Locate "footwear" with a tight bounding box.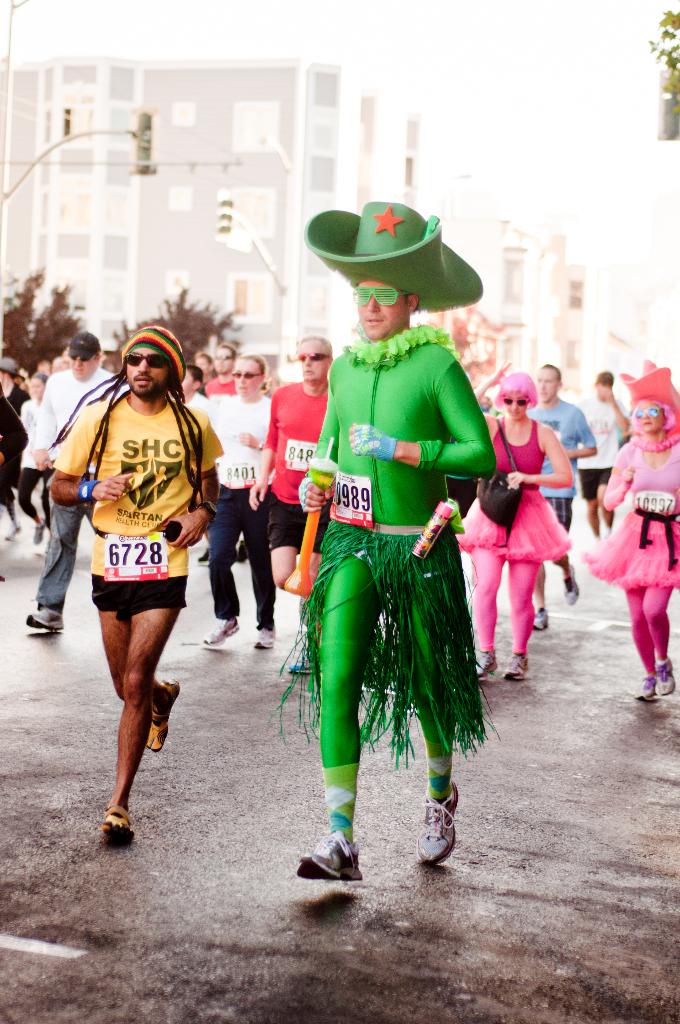
bbox=(472, 646, 498, 684).
